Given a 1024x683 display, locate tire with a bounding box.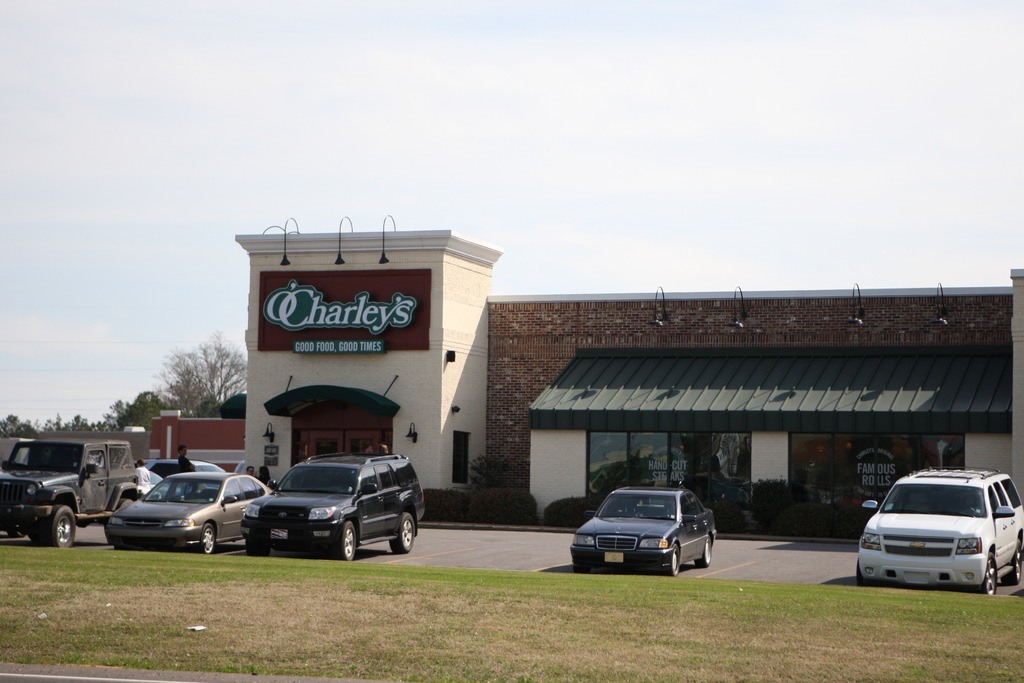
Located: detection(1013, 539, 1023, 587).
